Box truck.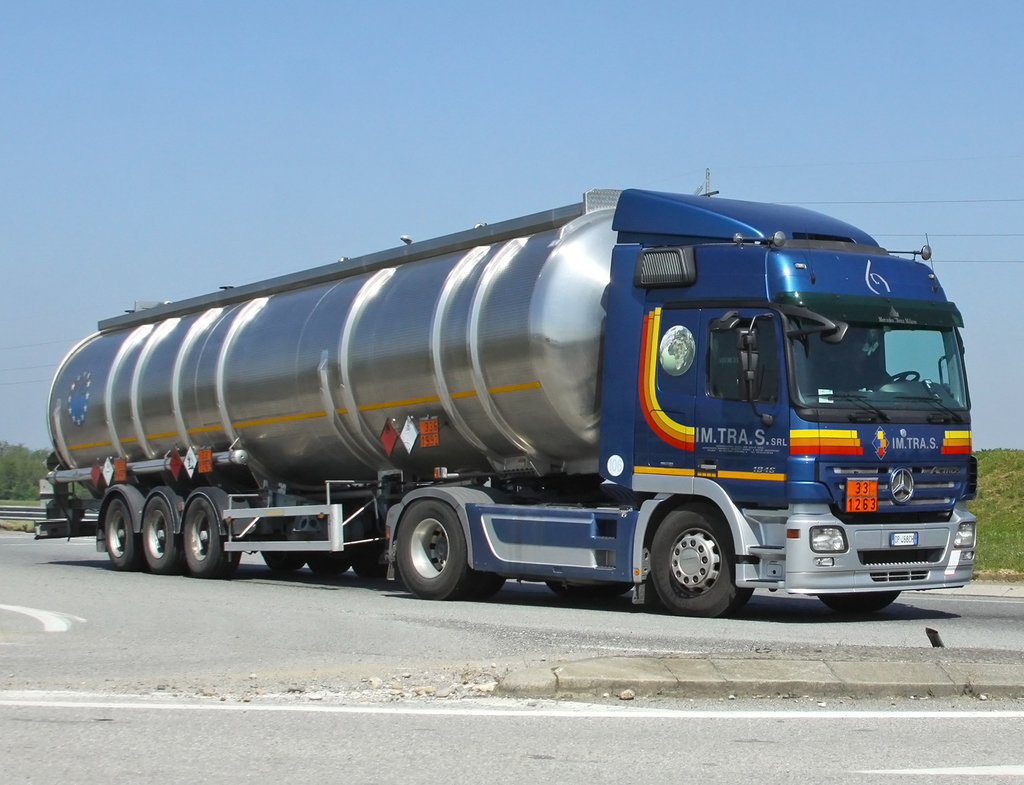
(27,195,982,627).
